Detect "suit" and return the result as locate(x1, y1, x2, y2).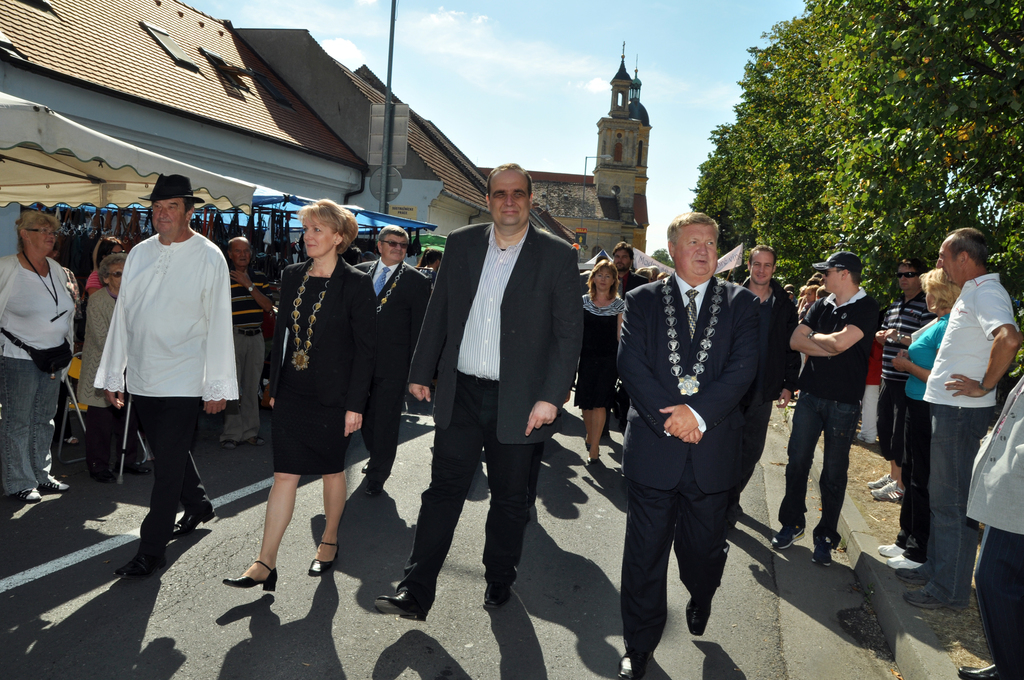
locate(349, 258, 434, 484).
